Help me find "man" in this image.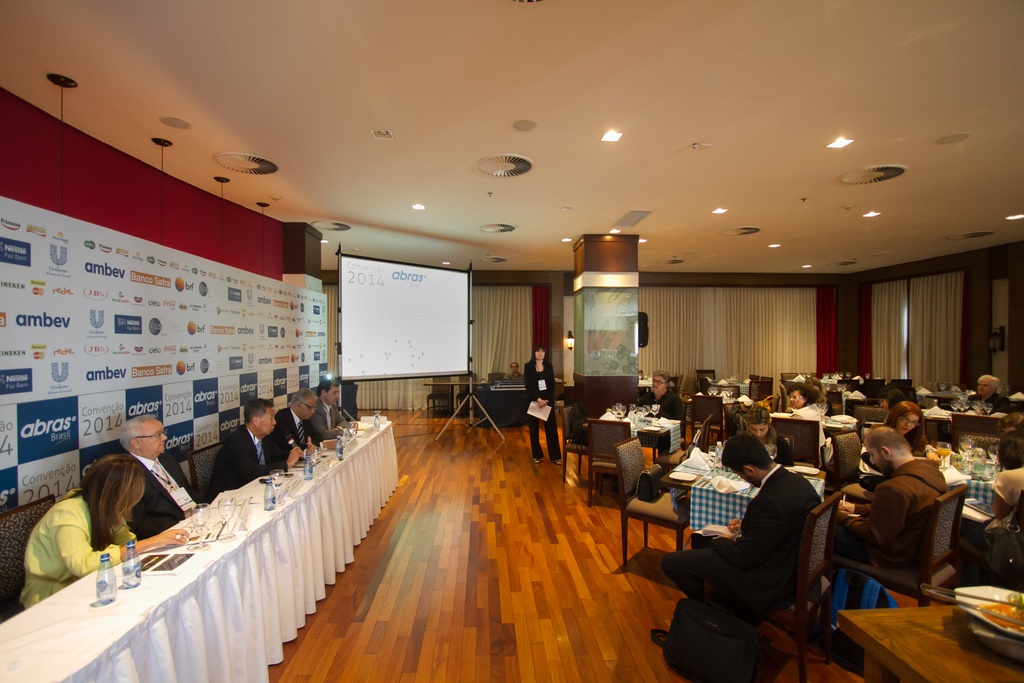
Found it: left=125, top=413, right=207, bottom=541.
